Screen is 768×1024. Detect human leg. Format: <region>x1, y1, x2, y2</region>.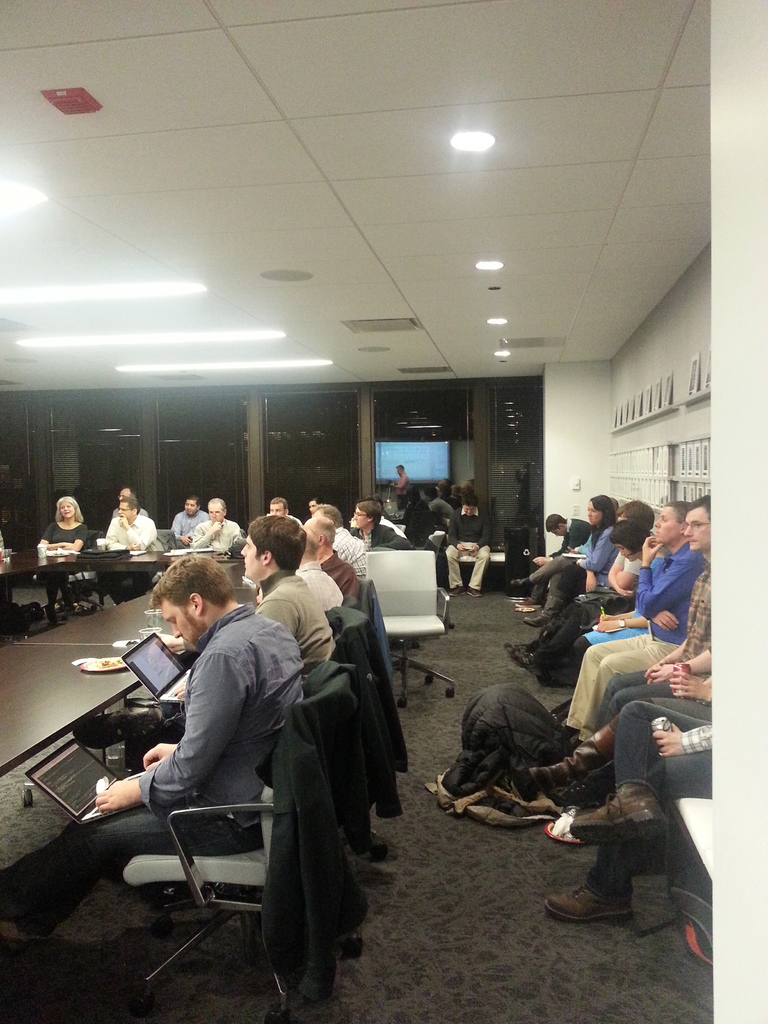
<region>523, 610, 593, 678</region>.
